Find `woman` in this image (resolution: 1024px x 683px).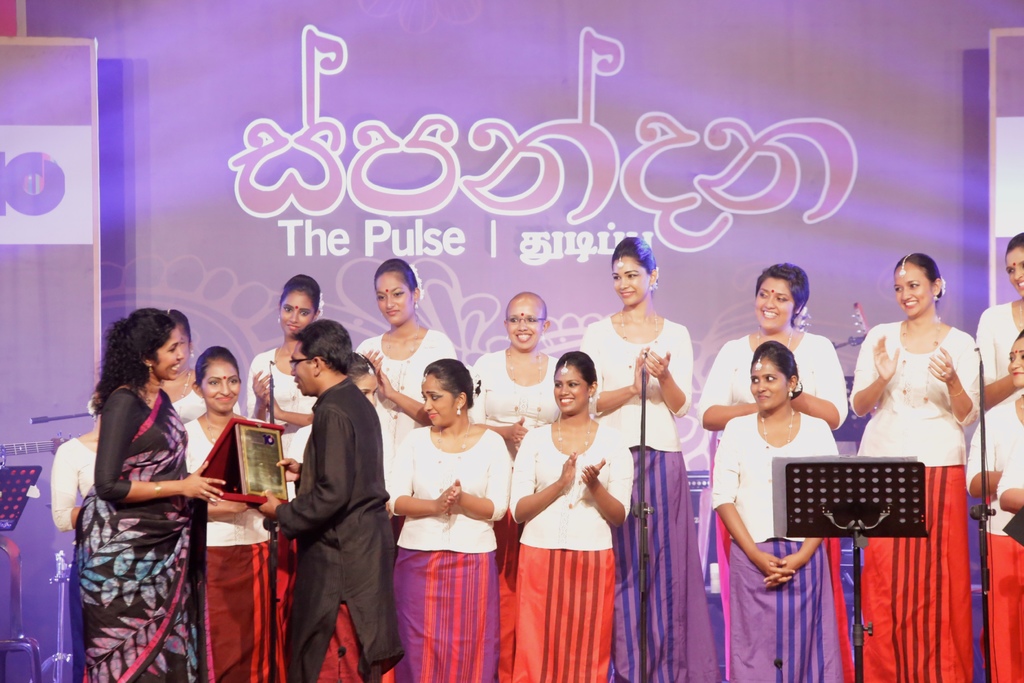
rect(70, 305, 230, 682).
